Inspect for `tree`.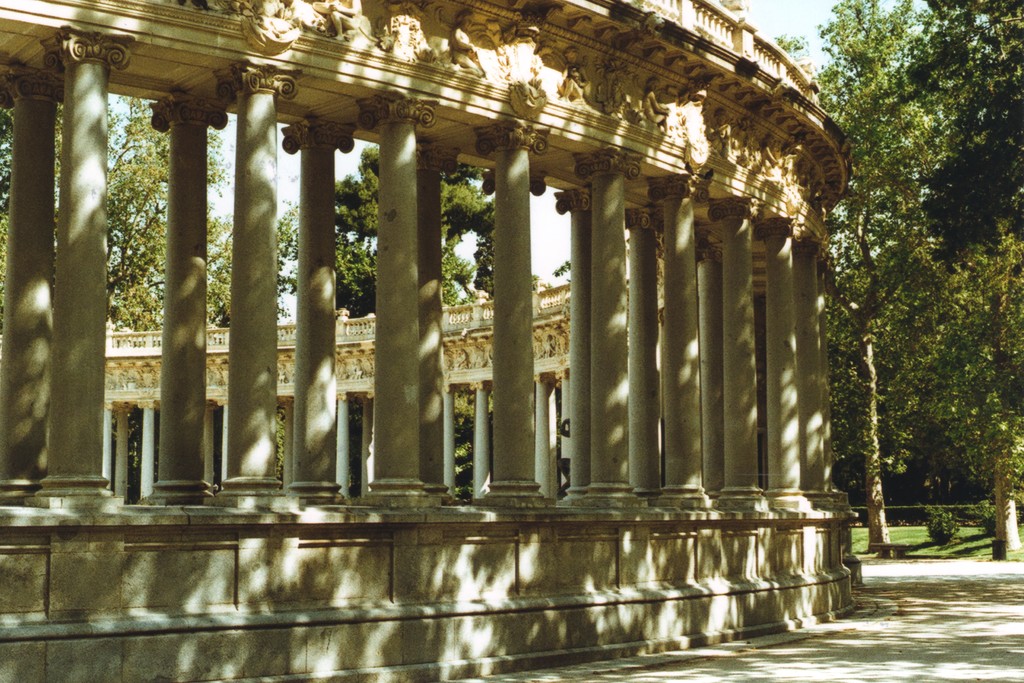
Inspection: select_region(766, 0, 1023, 549).
